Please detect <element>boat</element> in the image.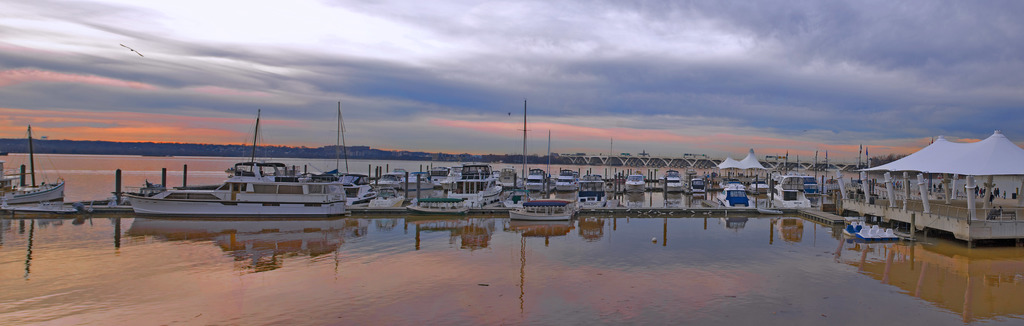
detection(72, 197, 137, 216).
